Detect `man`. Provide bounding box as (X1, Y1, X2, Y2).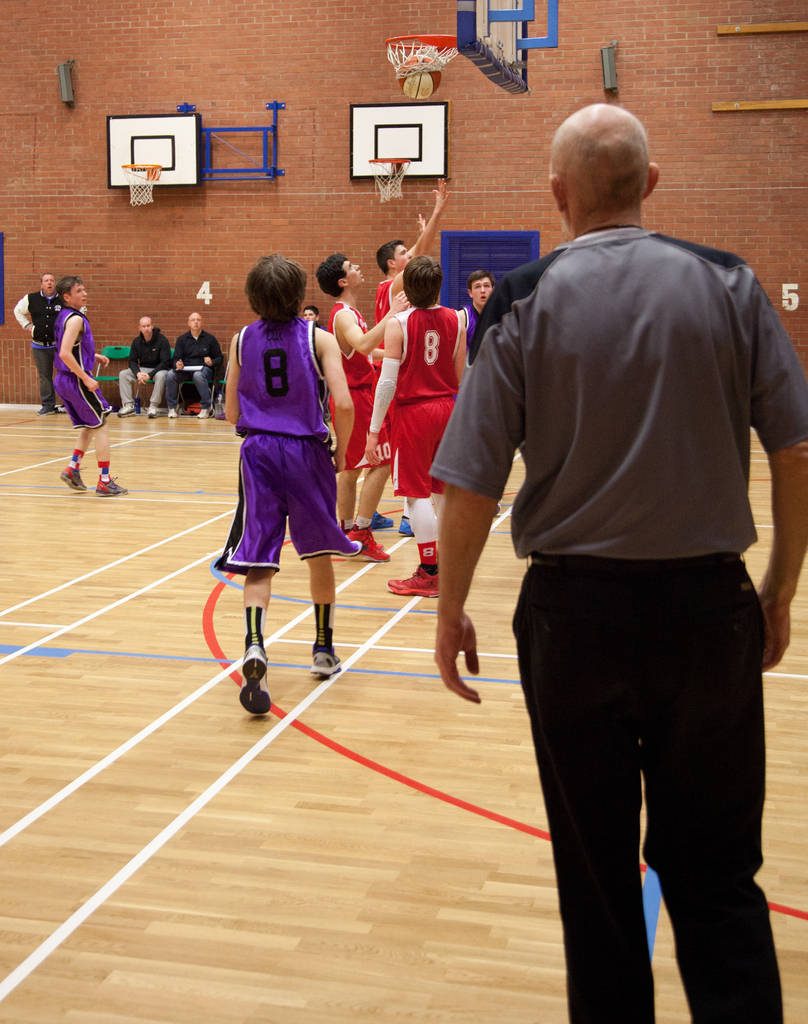
(13, 273, 67, 417).
